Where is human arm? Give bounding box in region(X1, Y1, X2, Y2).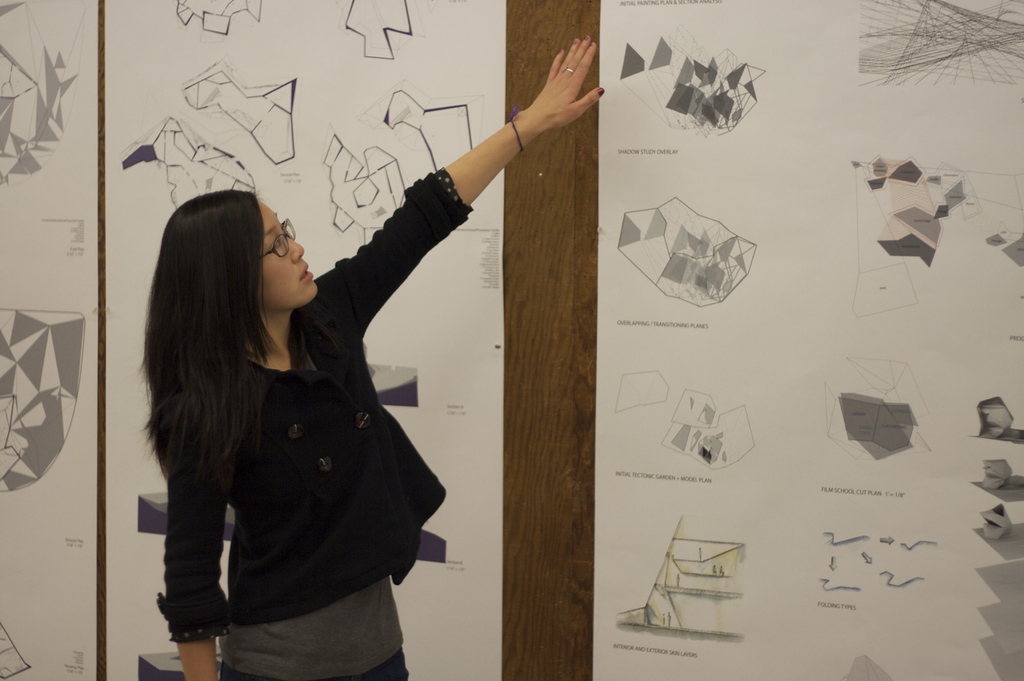
region(316, 34, 607, 344).
